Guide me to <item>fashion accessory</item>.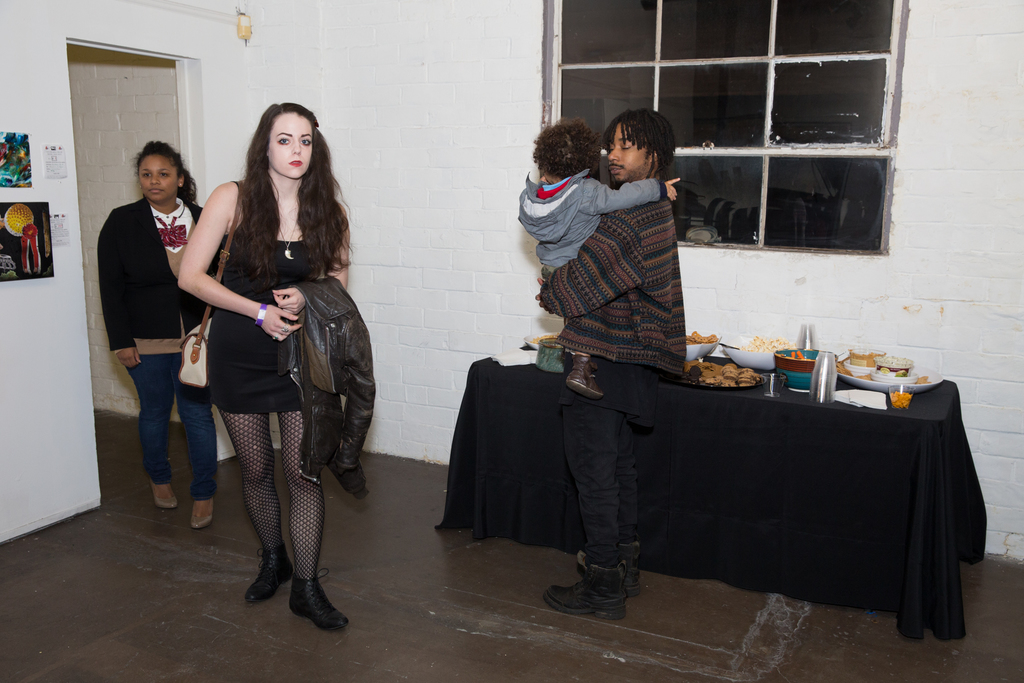
Guidance: <box>577,543,641,595</box>.
